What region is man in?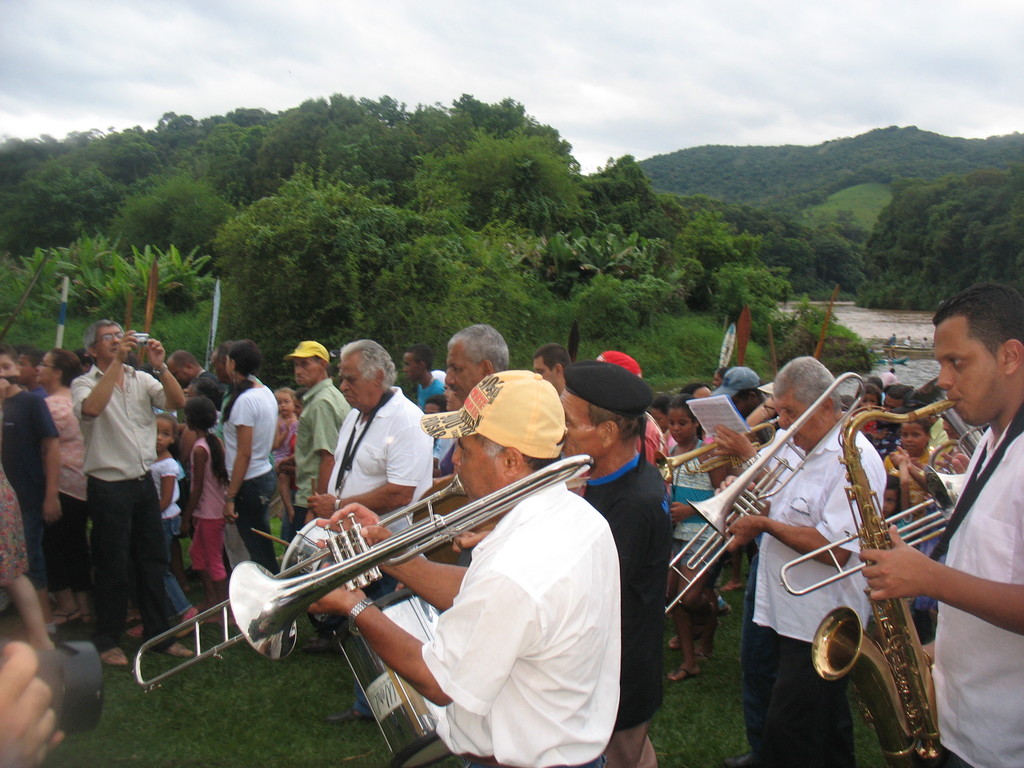
(x1=542, y1=363, x2=671, y2=767).
